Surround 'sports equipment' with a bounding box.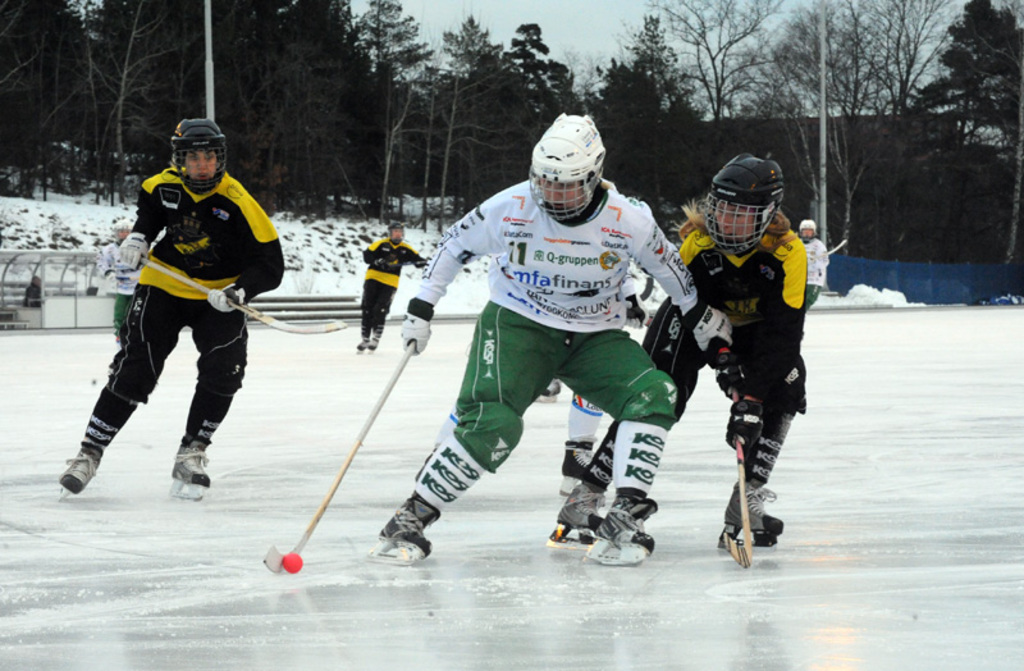
left=169, top=442, right=214, bottom=503.
